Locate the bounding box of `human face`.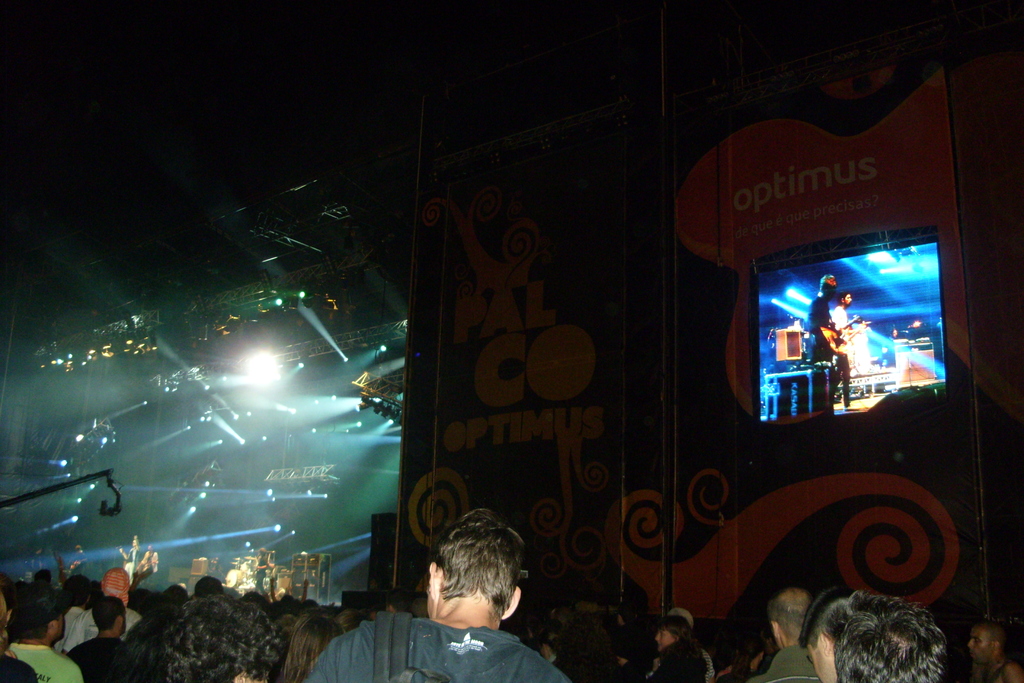
Bounding box: [left=843, top=293, right=852, bottom=307].
